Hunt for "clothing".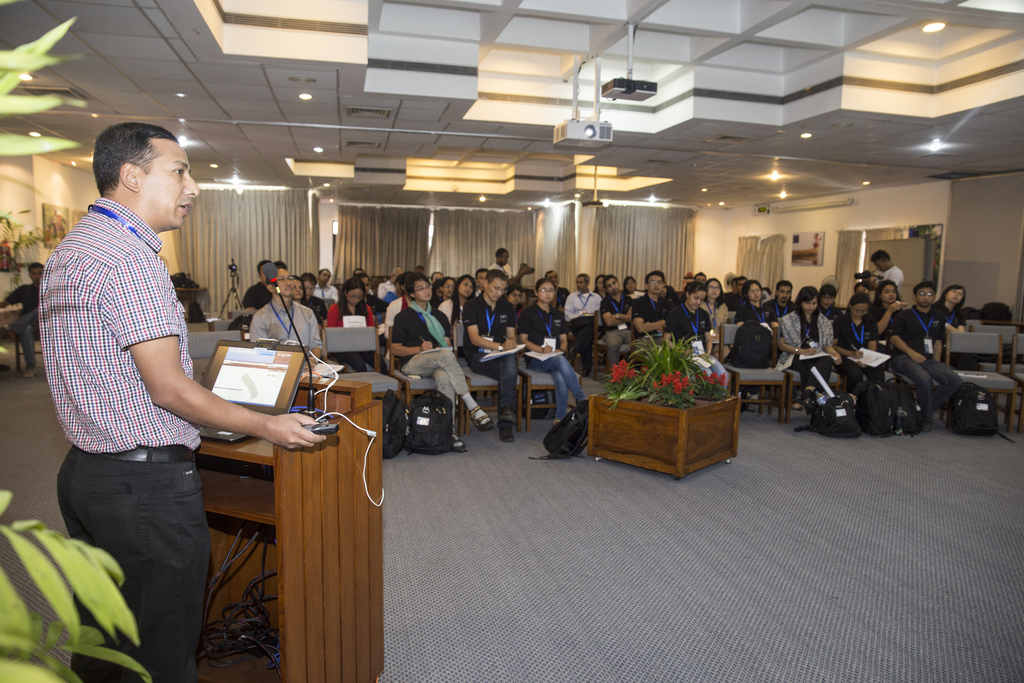
Hunted down at bbox(604, 289, 634, 369).
